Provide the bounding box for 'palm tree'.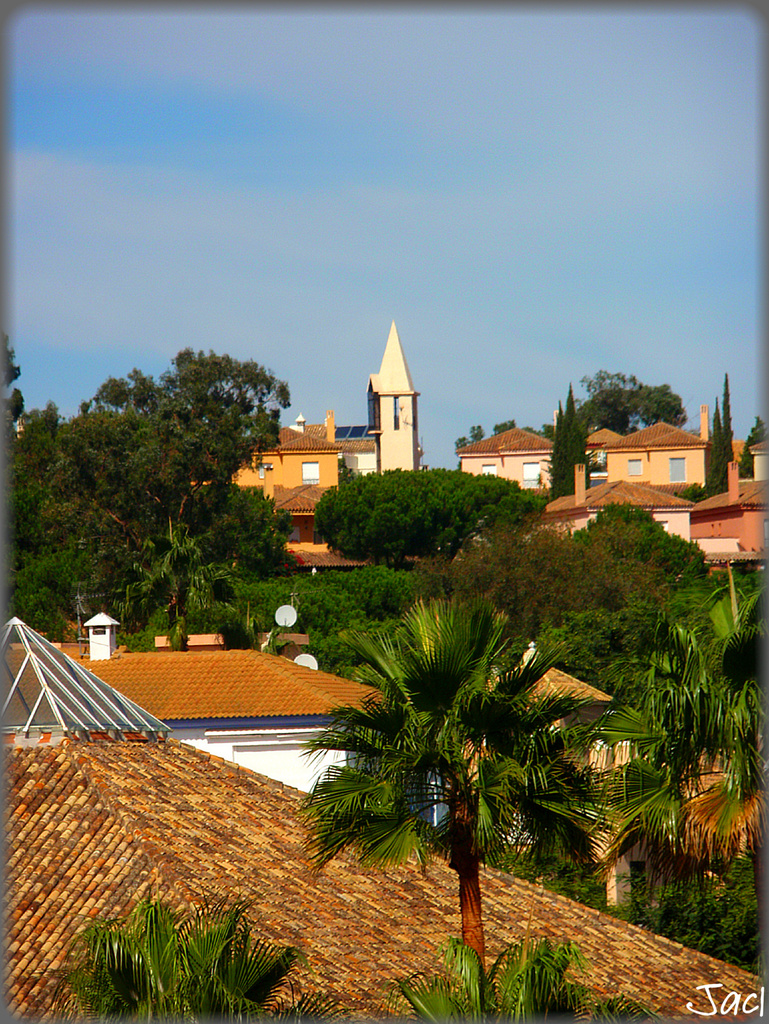
x1=618 y1=566 x2=768 y2=845.
